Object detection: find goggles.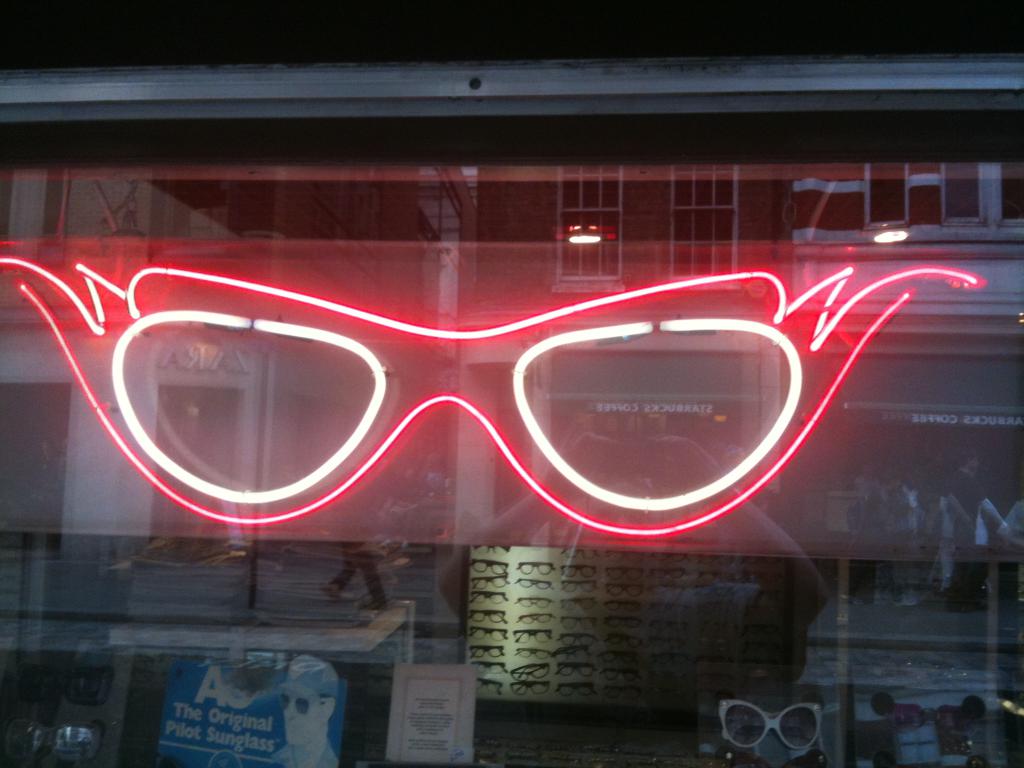
[0, 254, 982, 538].
